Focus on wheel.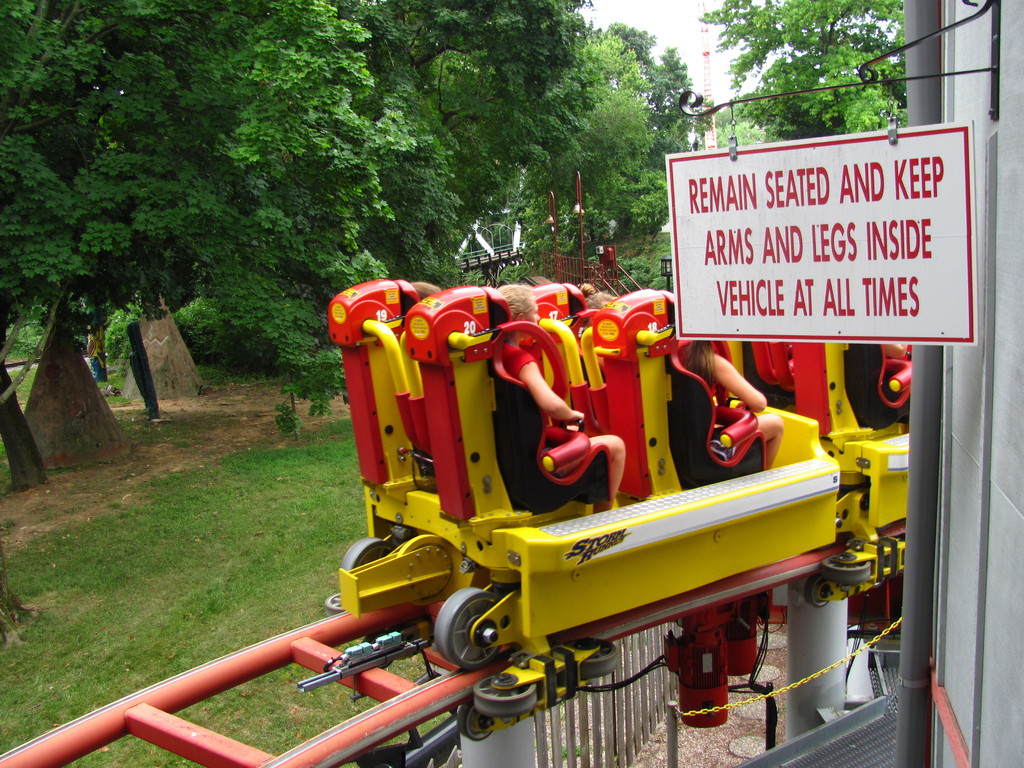
Focused at box=[449, 698, 506, 744].
